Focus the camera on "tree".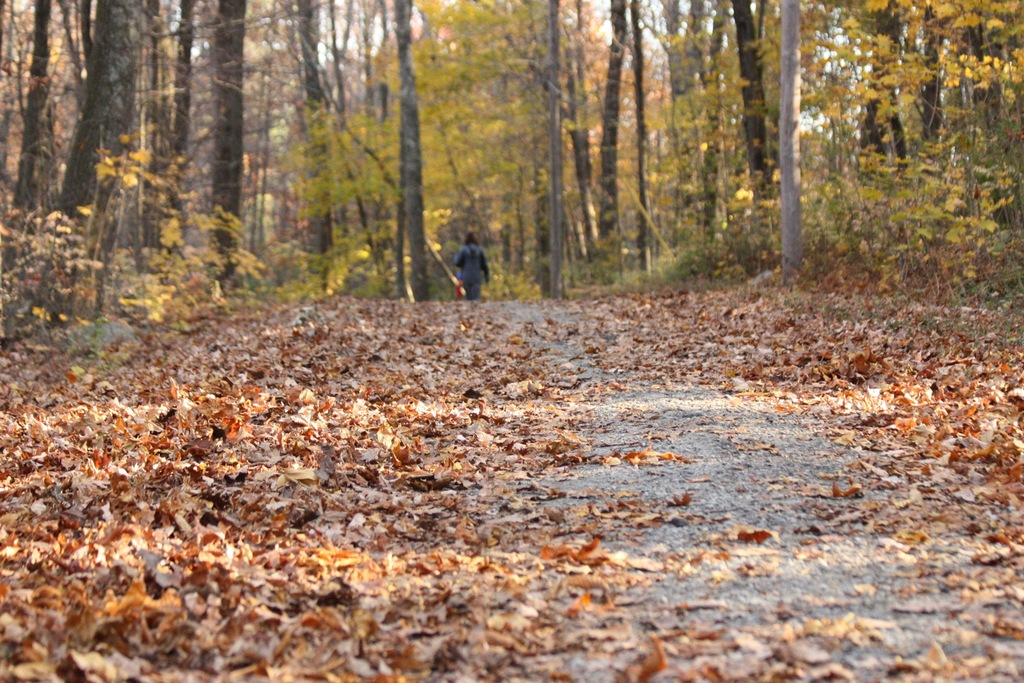
Focus region: detection(640, 0, 778, 270).
